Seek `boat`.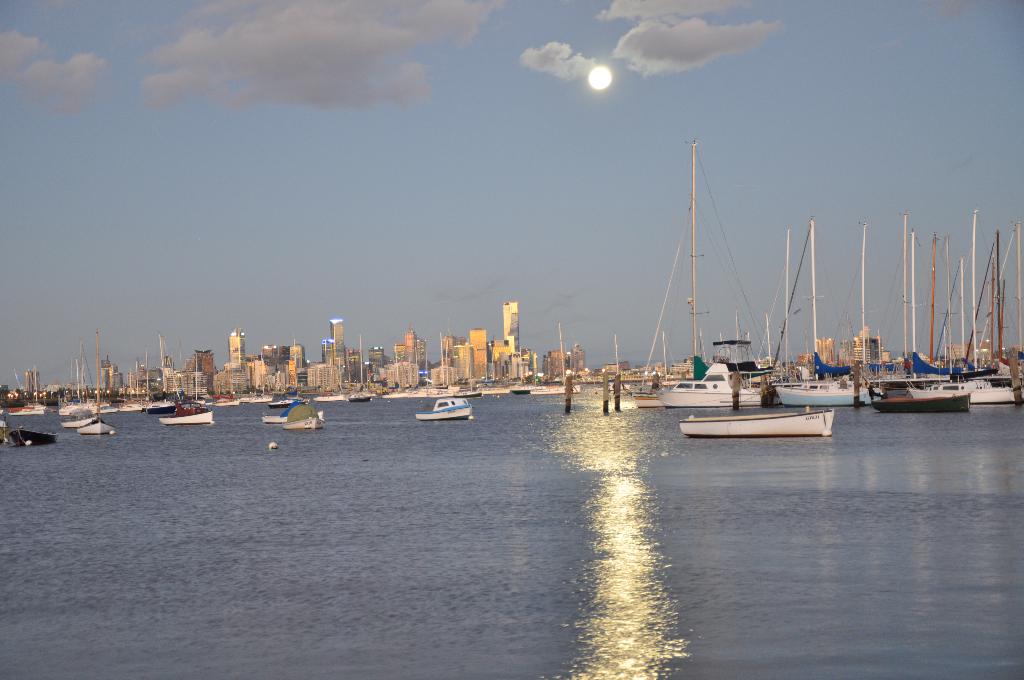
[908, 225, 1003, 376].
